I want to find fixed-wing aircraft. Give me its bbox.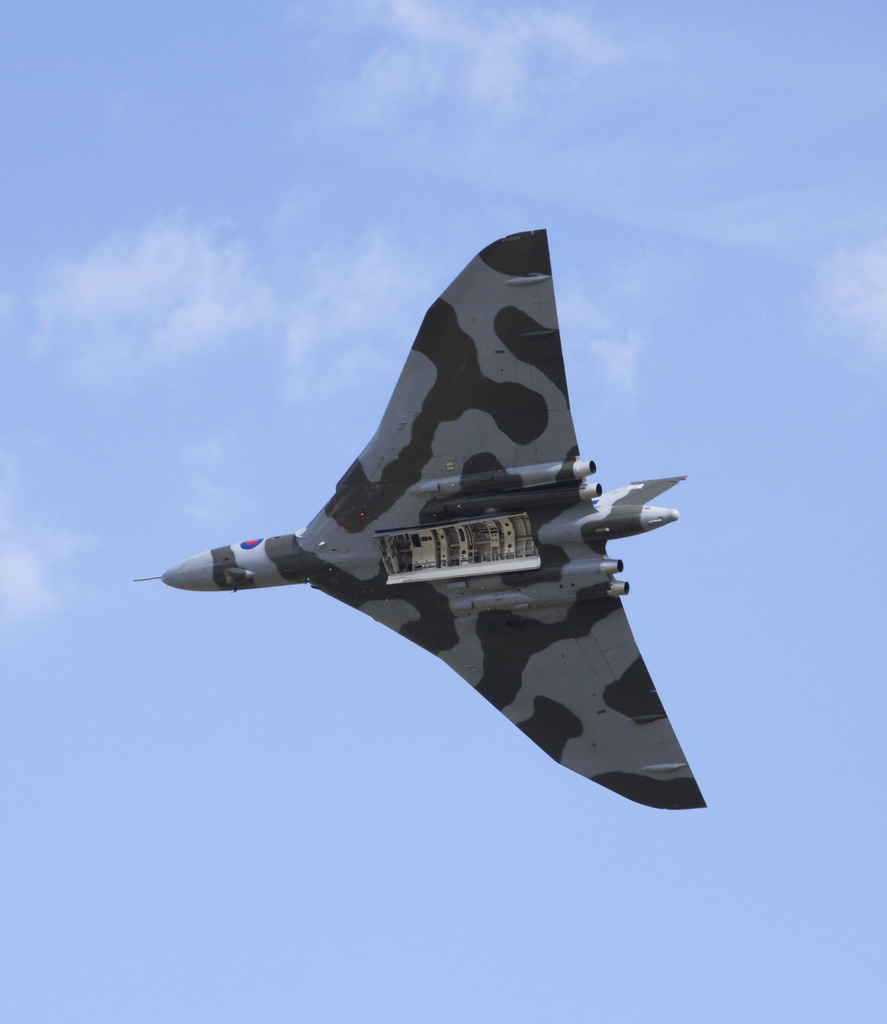
rect(122, 239, 736, 815).
